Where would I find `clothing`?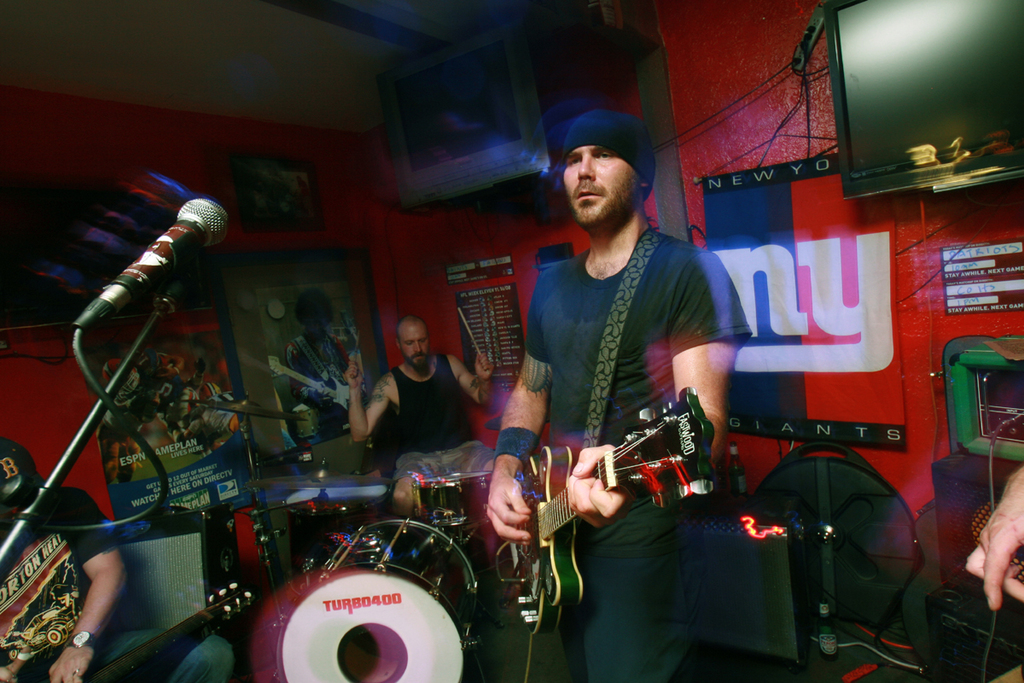
At 527,240,747,679.
